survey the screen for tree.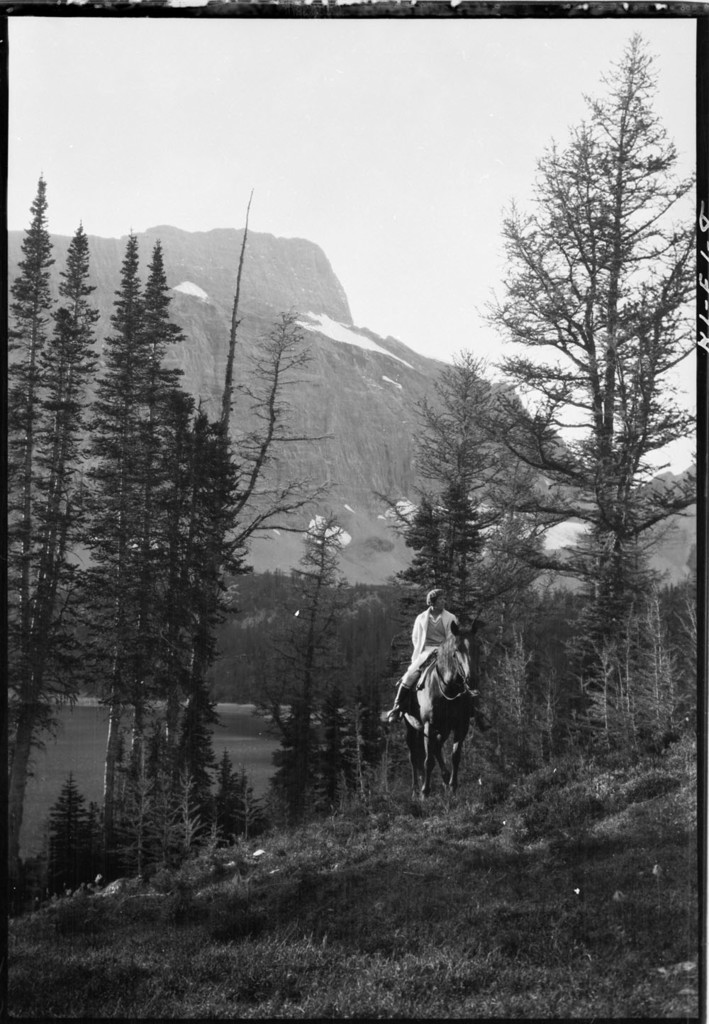
Survey found: (left=98, top=223, right=136, bottom=879).
